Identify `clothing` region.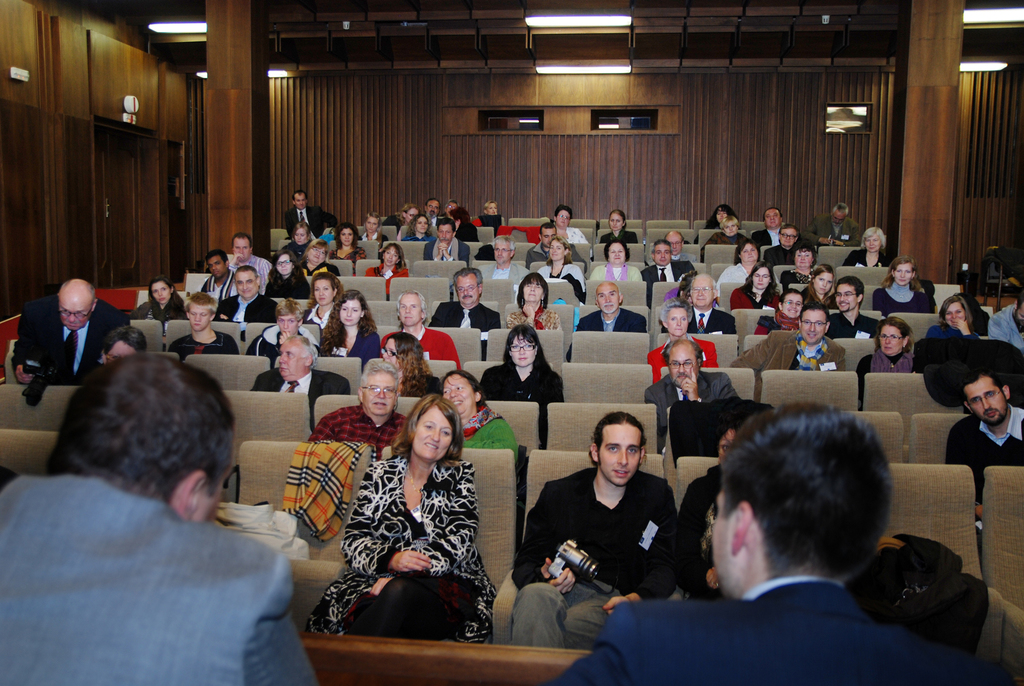
Region: [332, 418, 496, 654].
